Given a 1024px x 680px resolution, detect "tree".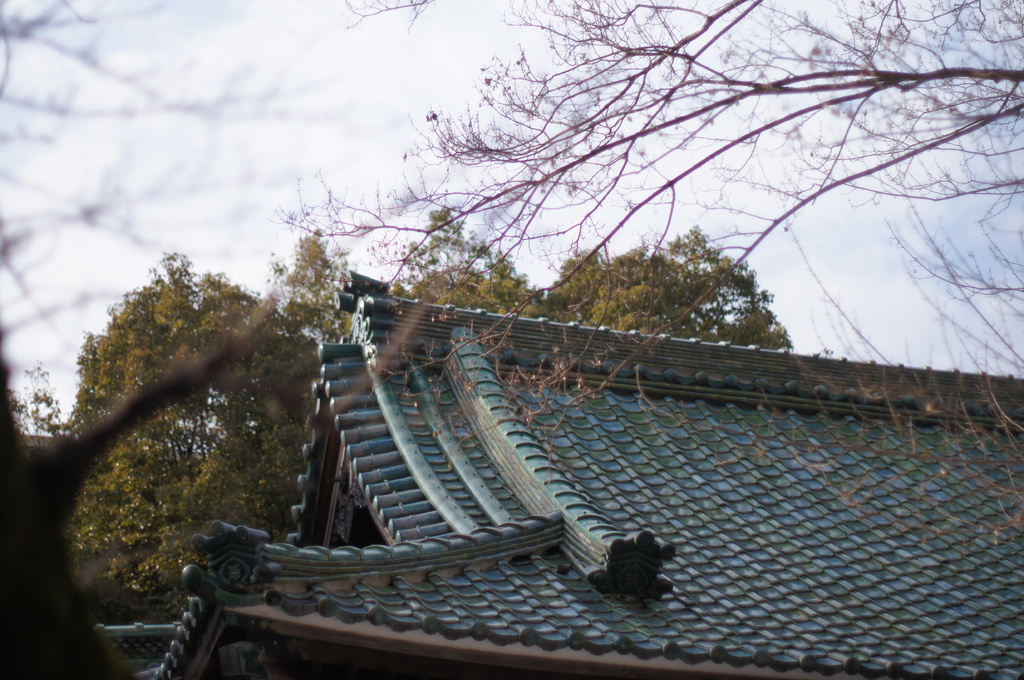
select_region(529, 240, 675, 329).
